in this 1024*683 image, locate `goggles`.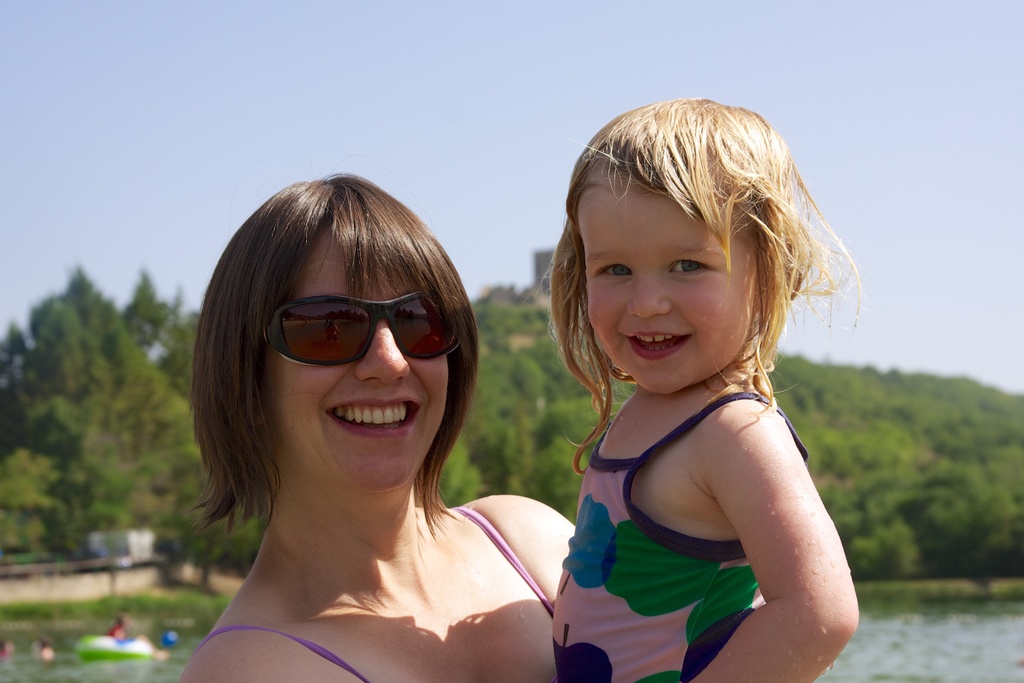
Bounding box: bbox=[253, 291, 458, 375].
